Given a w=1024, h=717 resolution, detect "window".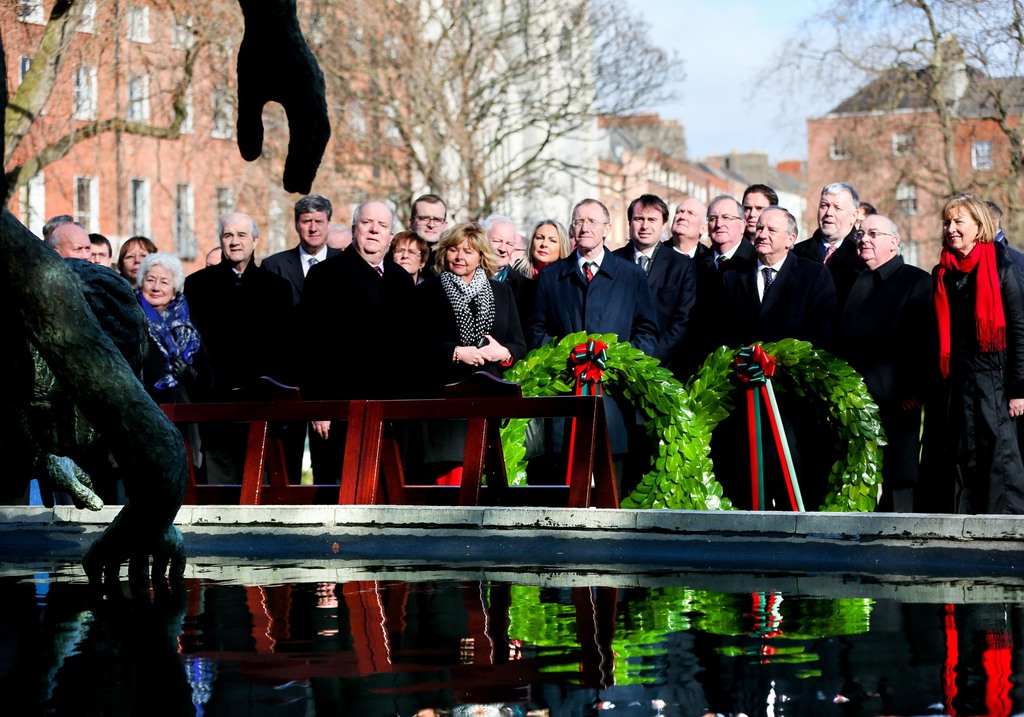
x1=17, y1=51, x2=36, y2=82.
